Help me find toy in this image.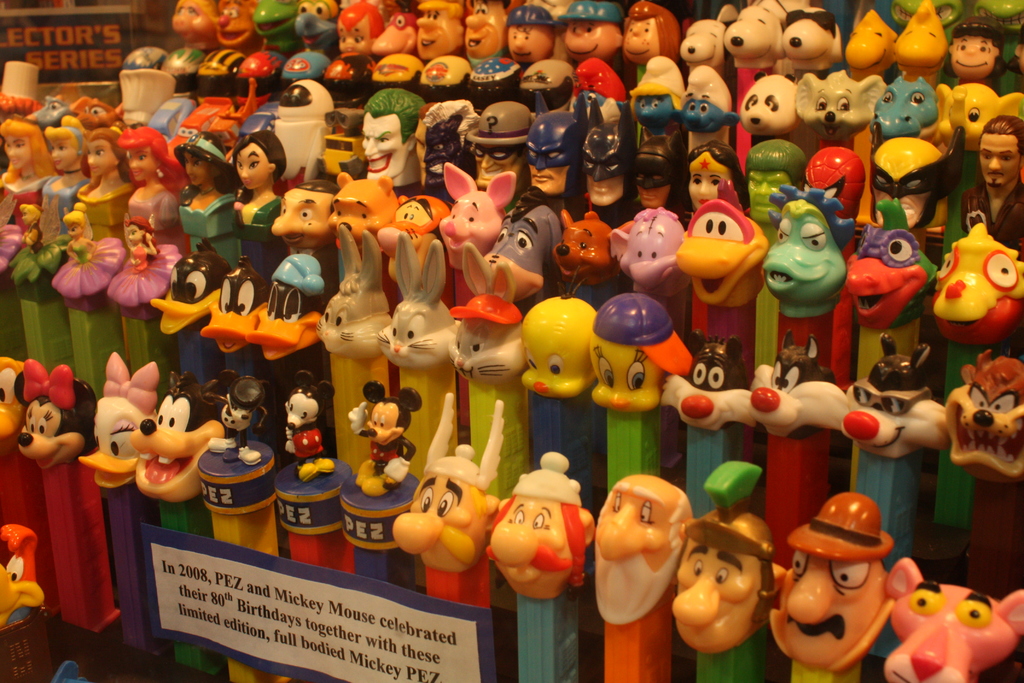
Found it: locate(746, 340, 856, 434).
